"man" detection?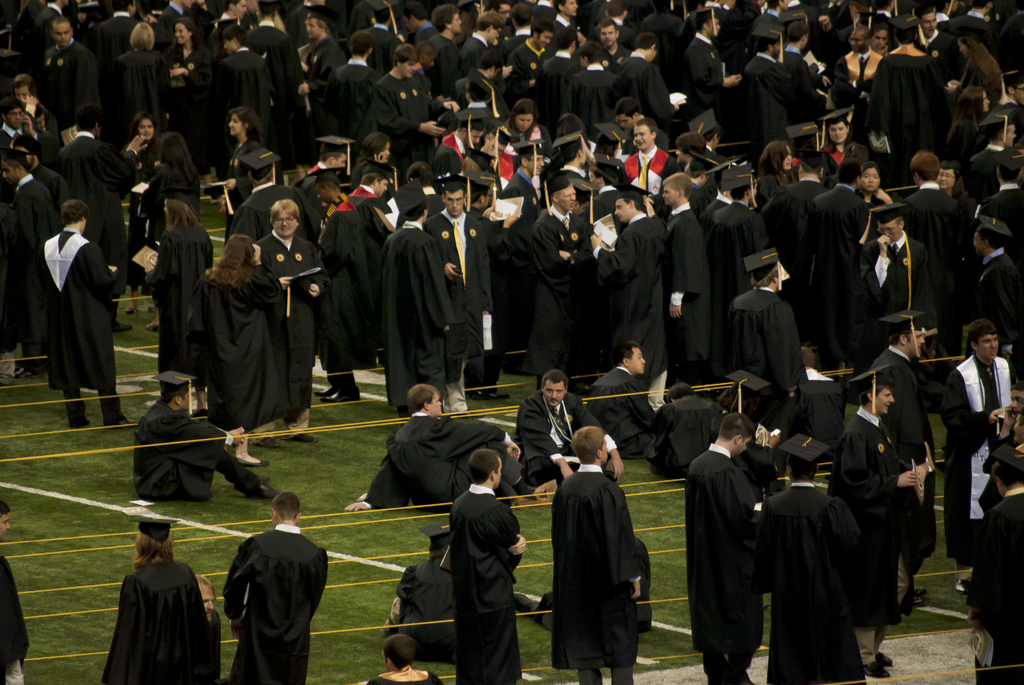
(577,338,666,462)
